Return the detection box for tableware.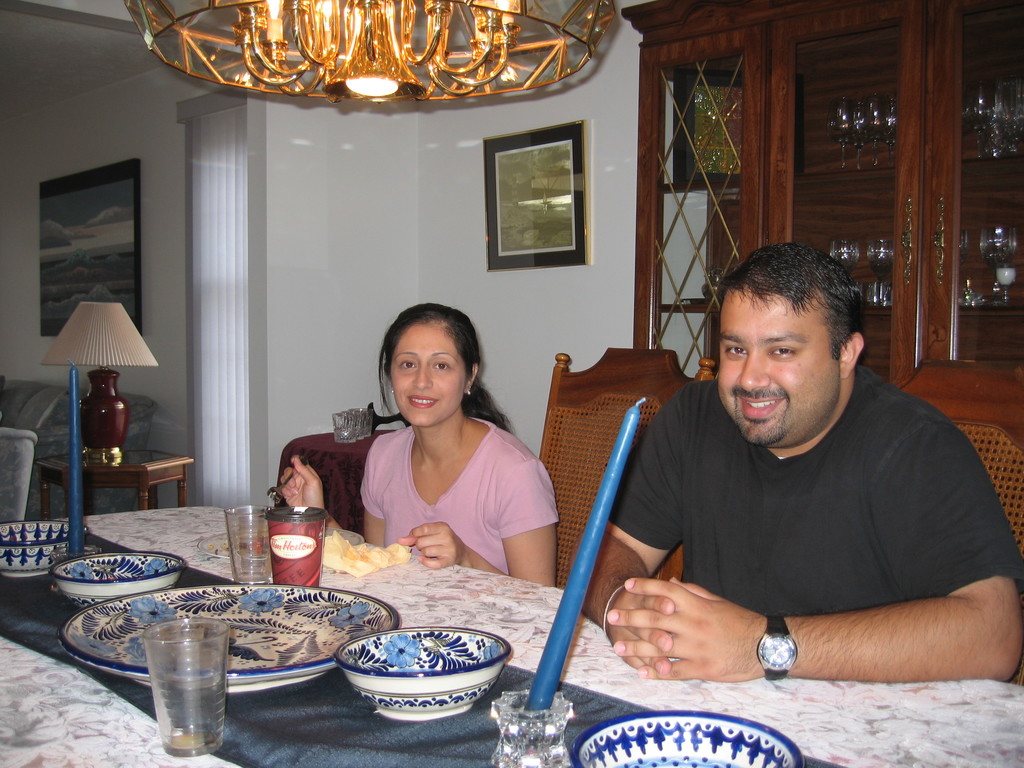
[x1=566, y1=701, x2=805, y2=767].
